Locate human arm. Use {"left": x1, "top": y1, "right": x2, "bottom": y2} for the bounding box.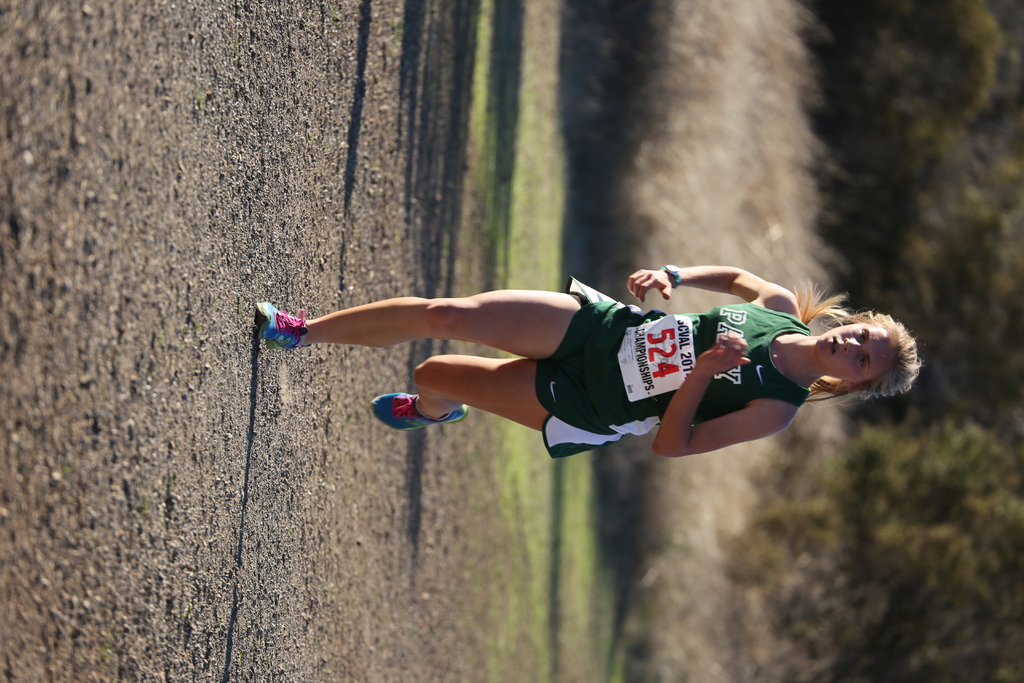
{"left": 648, "top": 333, "right": 797, "bottom": 460}.
